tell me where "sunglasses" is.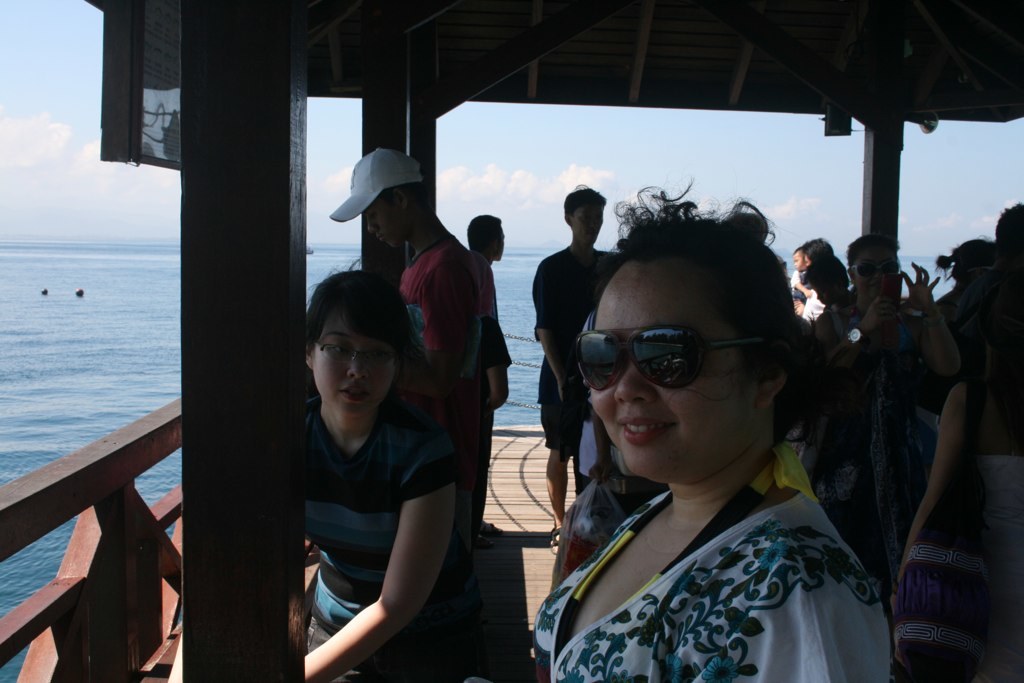
"sunglasses" is at select_region(856, 259, 899, 283).
